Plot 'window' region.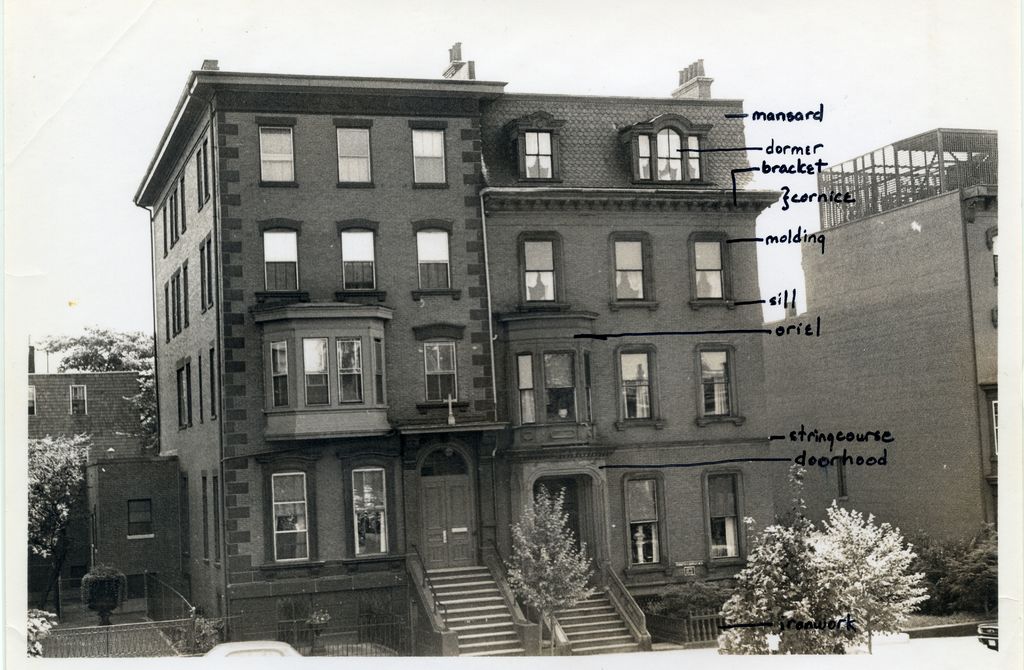
Plotted at [left=26, top=381, right=35, bottom=417].
